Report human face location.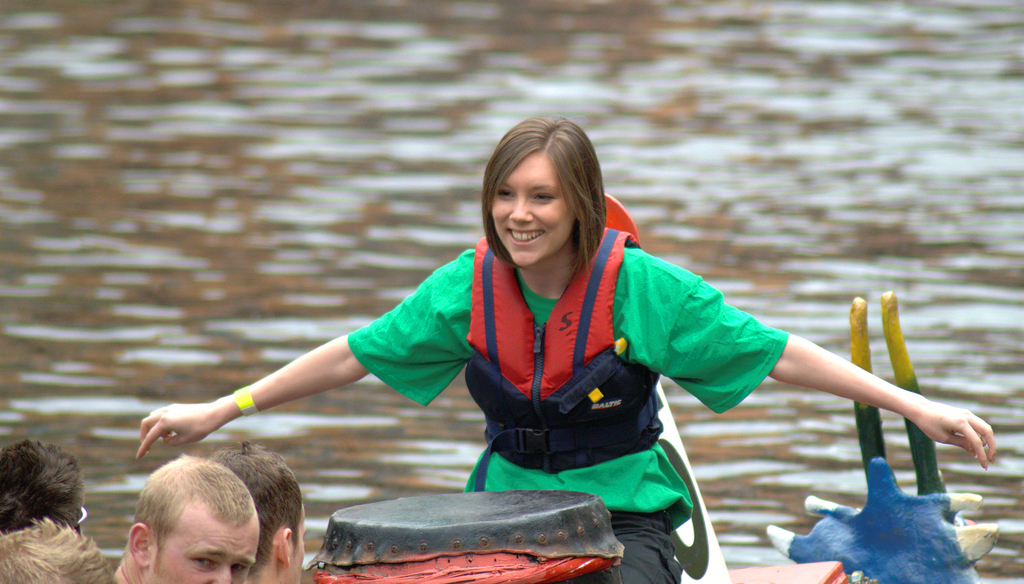
Report: bbox(147, 504, 262, 583).
